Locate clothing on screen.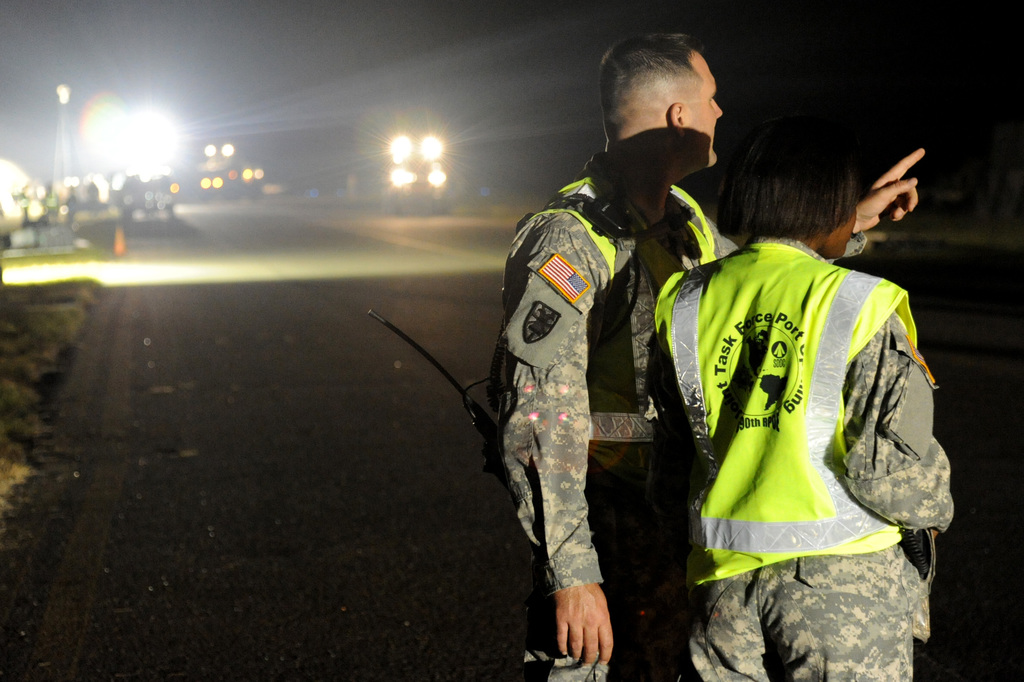
On screen at crop(486, 145, 868, 681).
